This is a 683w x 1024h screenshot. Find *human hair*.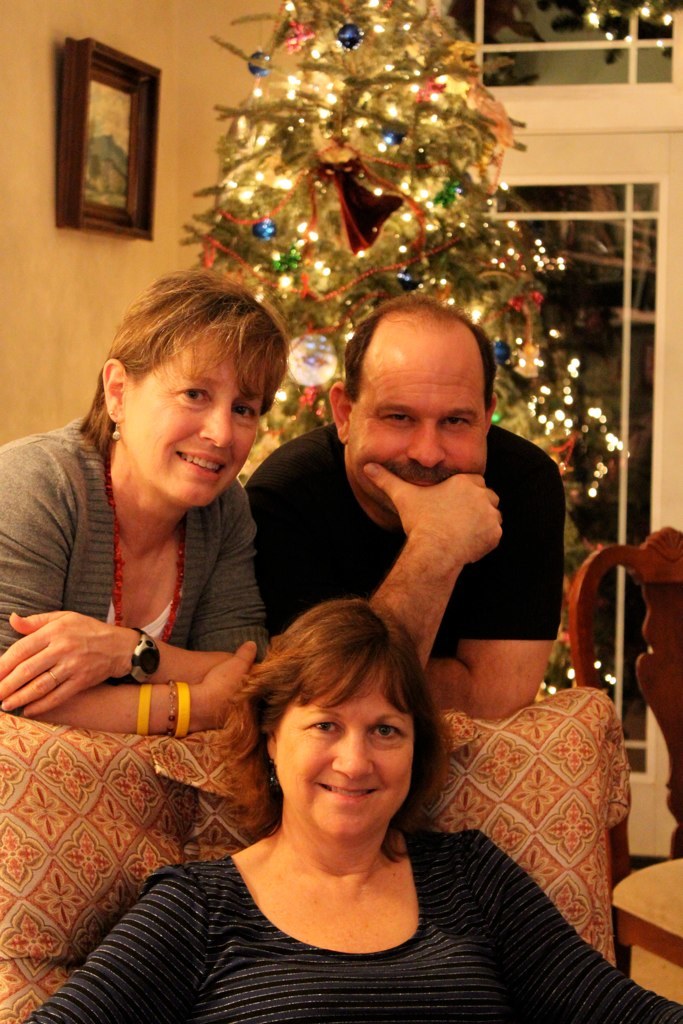
Bounding box: (228,600,448,850).
